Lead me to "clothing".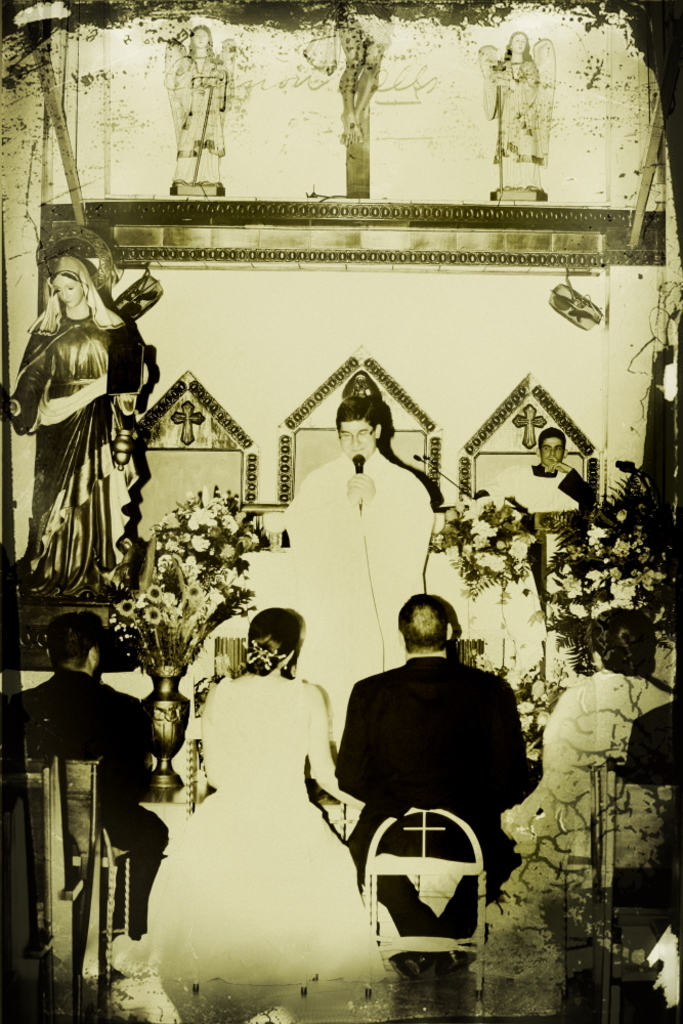
Lead to pyautogui.locateOnScreen(17, 240, 154, 644).
